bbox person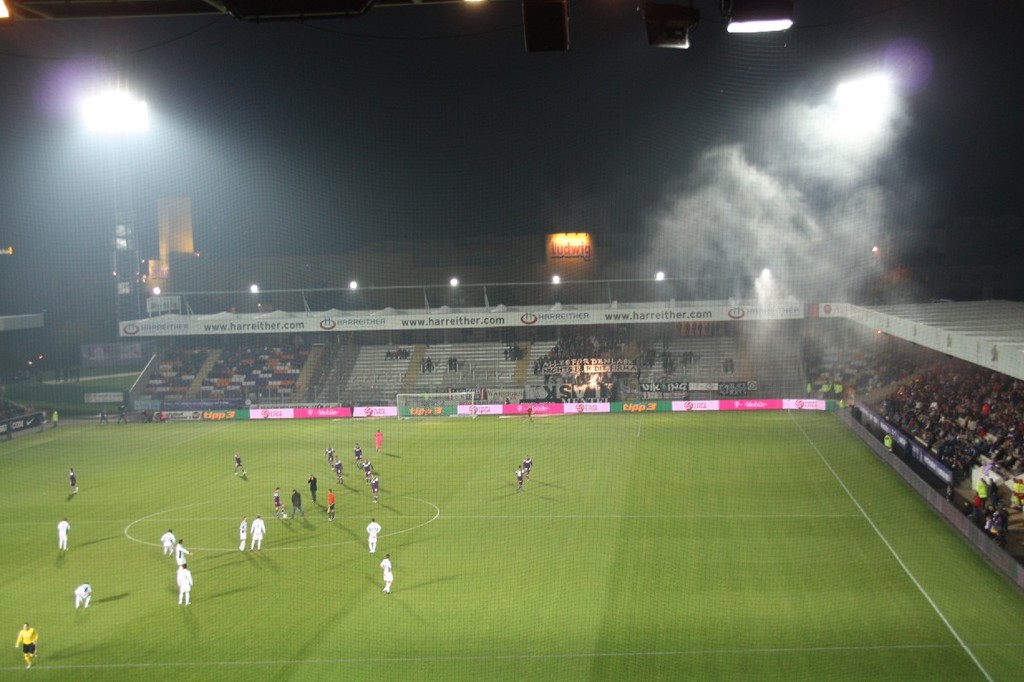
(left=357, top=456, right=375, bottom=485)
